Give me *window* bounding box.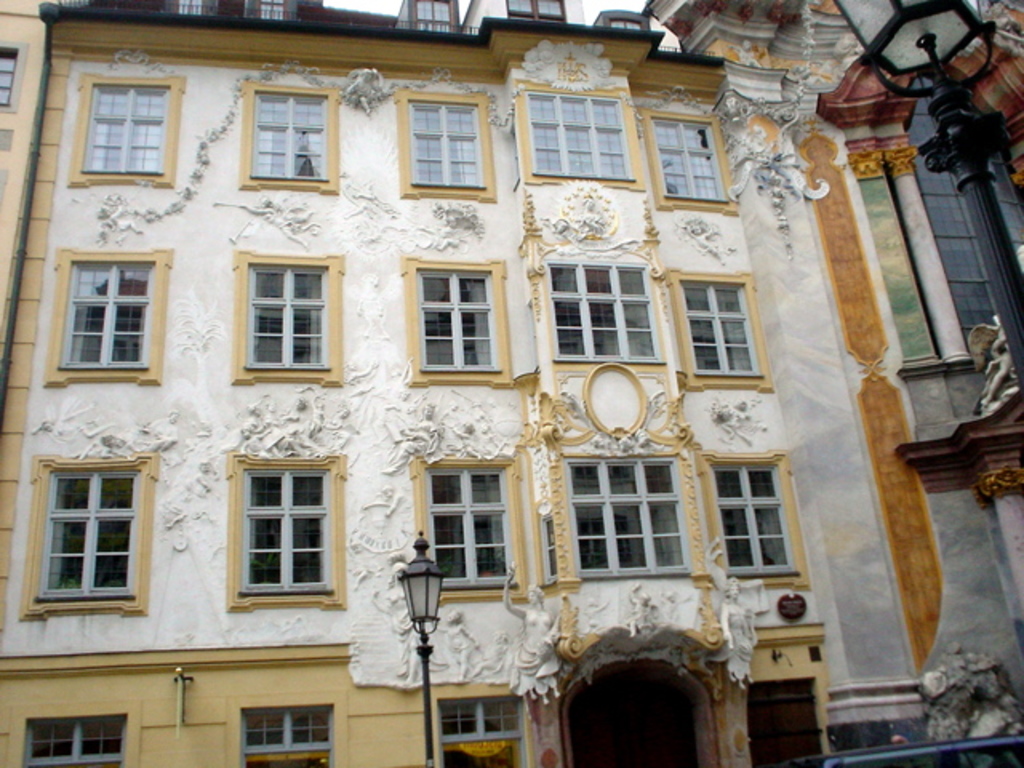
Rect(16, 451, 160, 629).
